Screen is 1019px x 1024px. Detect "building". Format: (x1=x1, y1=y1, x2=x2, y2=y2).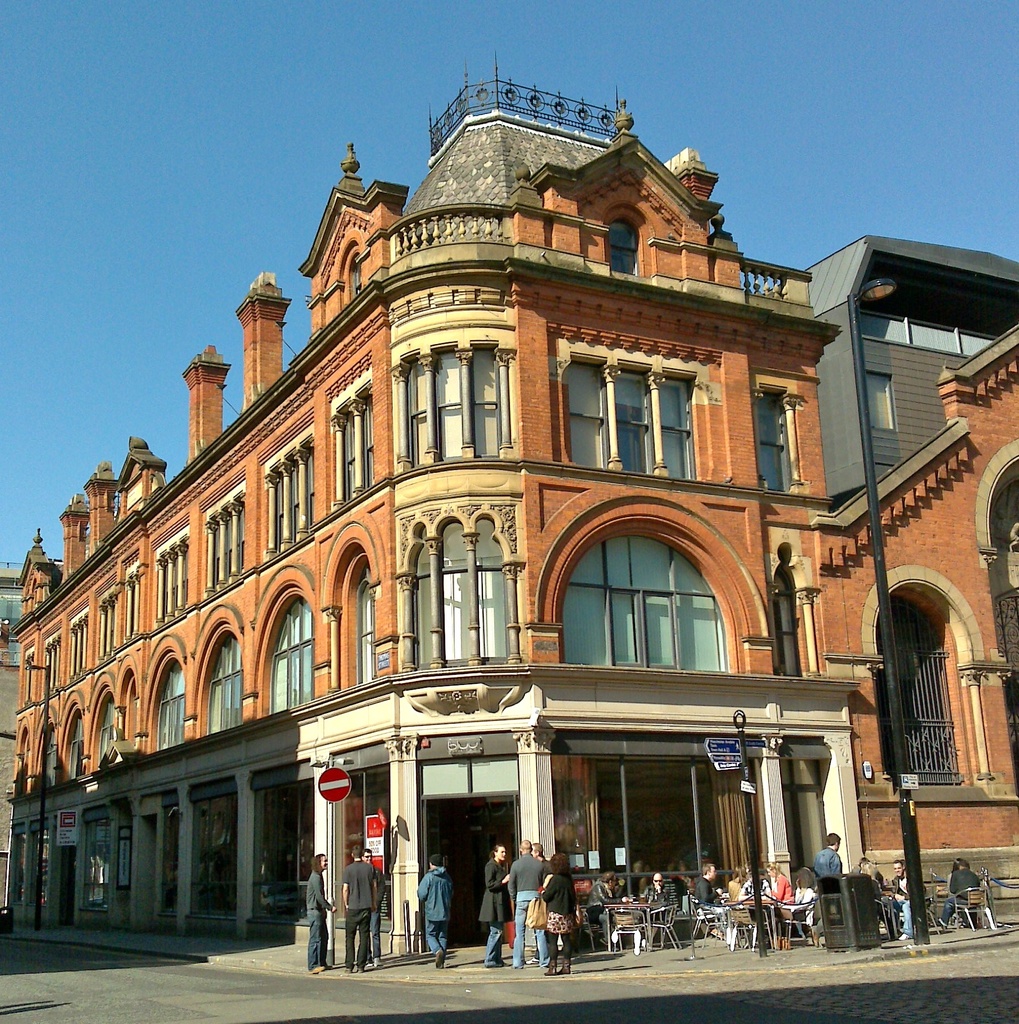
(x1=0, y1=44, x2=1018, y2=980).
